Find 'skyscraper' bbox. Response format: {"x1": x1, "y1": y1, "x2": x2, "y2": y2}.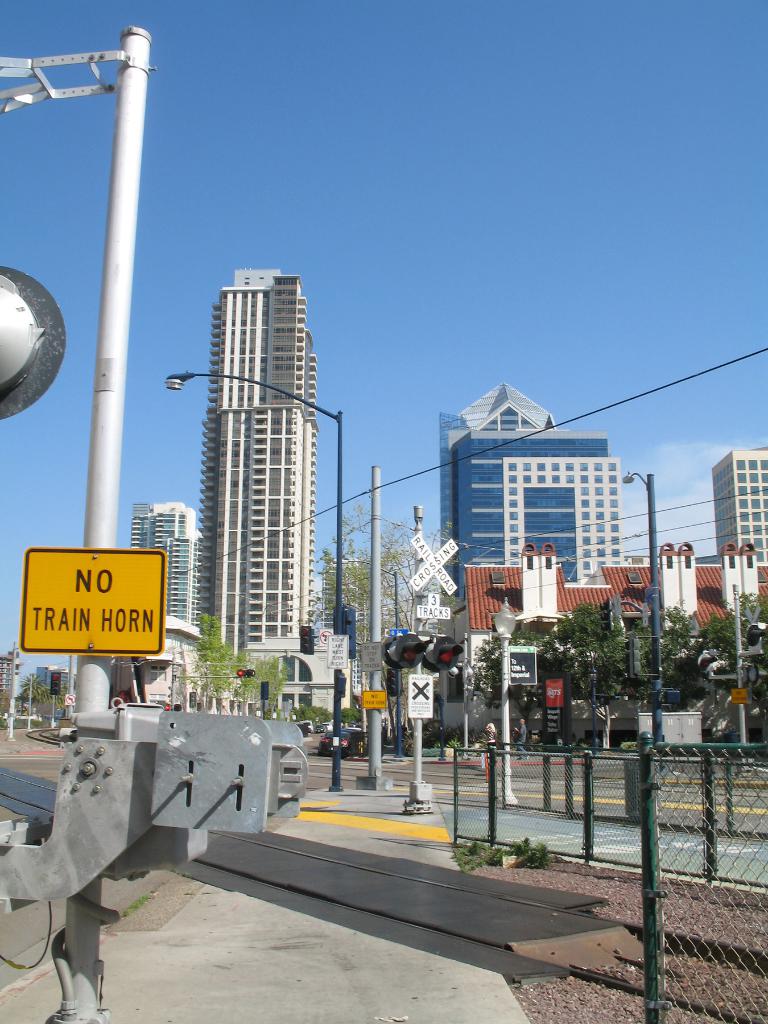
{"x1": 159, "y1": 231, "x2": 344, "y2": 676}.
